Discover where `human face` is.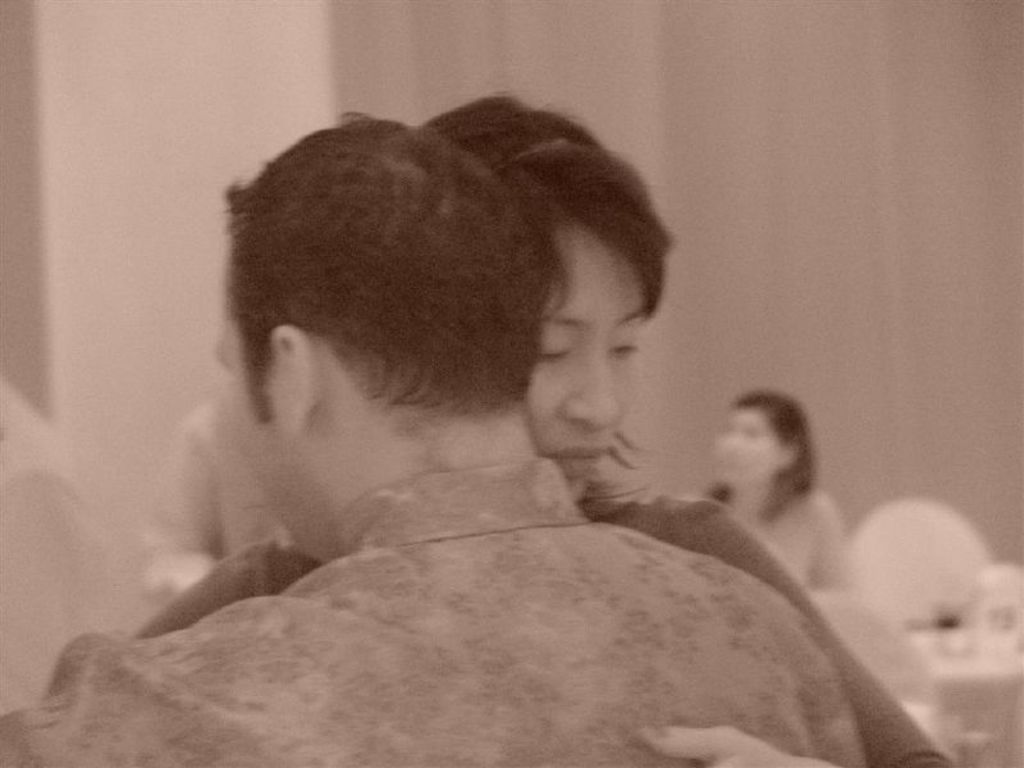
Discovered at x1=216, y1=264, x2=275, y2=530.
